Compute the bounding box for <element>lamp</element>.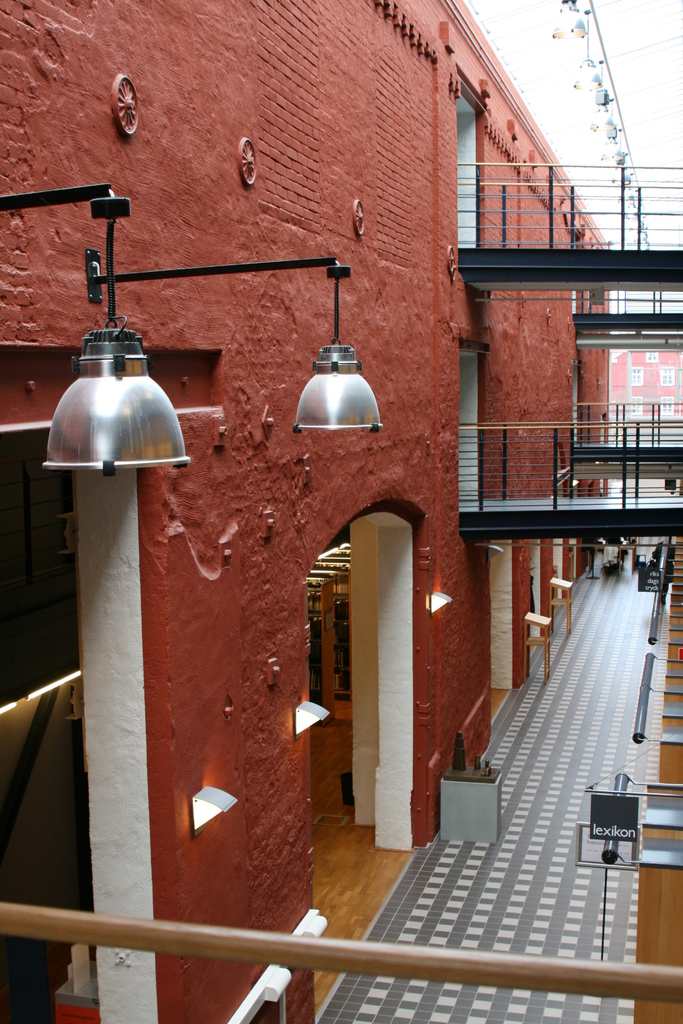
detection(0, 178, 192, 479).
